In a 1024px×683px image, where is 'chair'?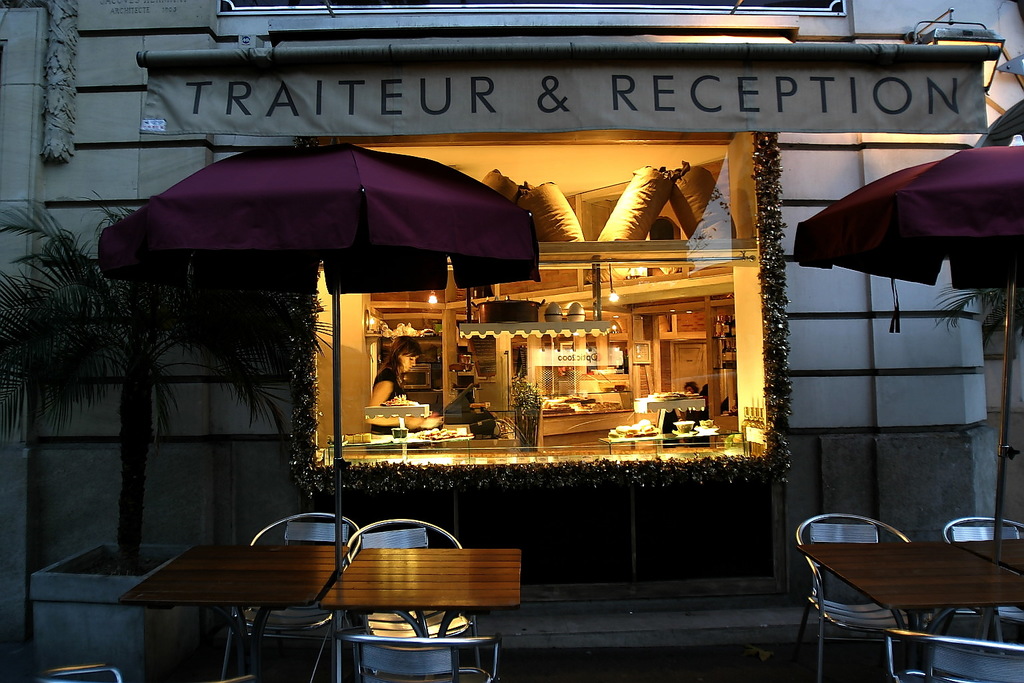
{"left": 877, "top": 625, "right": 1023, "bottom": 682}.
